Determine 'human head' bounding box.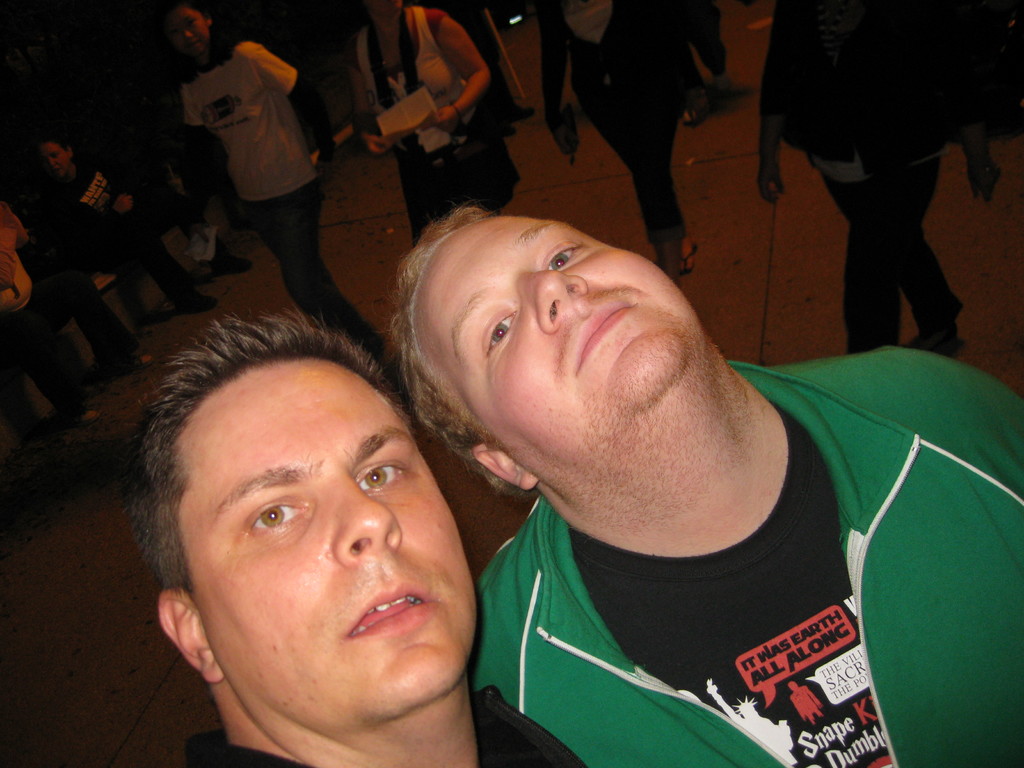
Determined: 123:310:465:707.
